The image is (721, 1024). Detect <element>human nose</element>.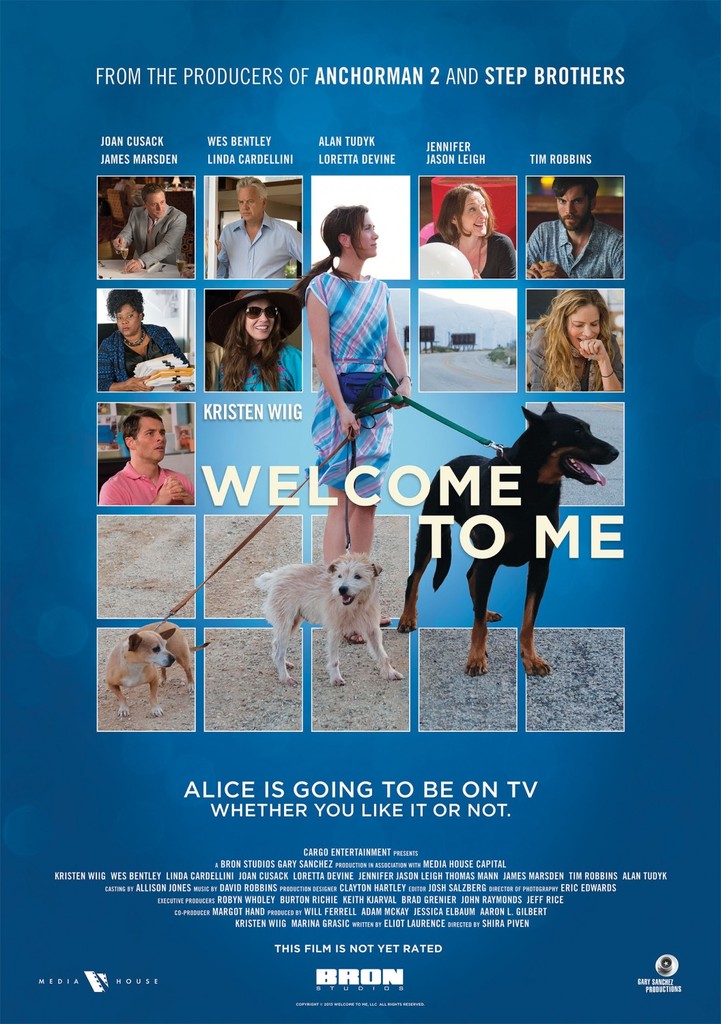
Detection: [left=369, top=229, right=380, bottom=236].
